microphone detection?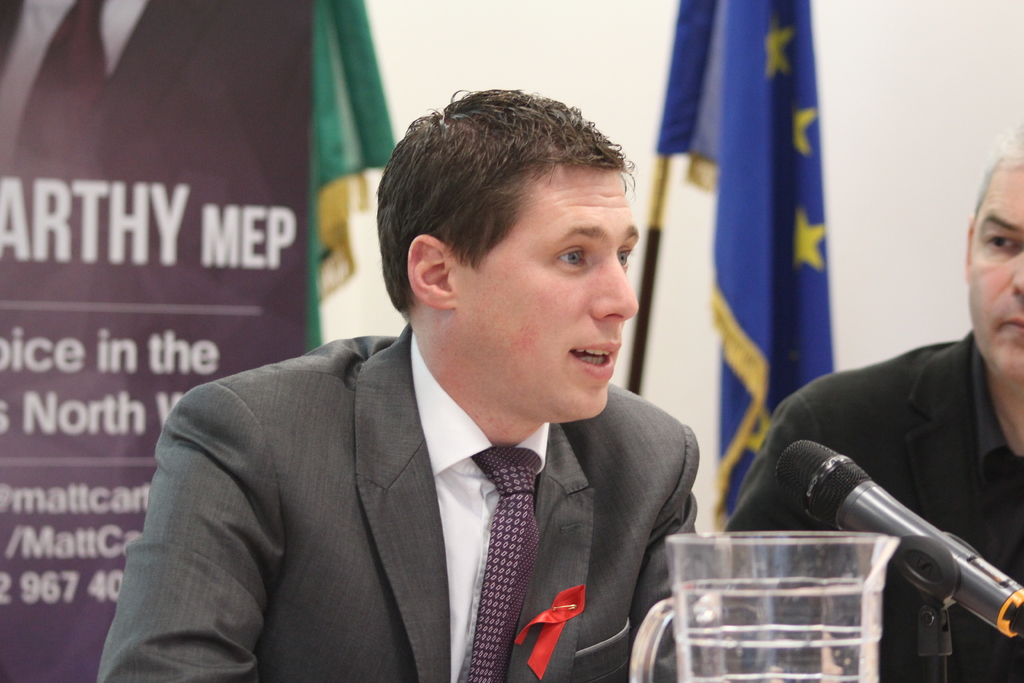
box(776, 440, 1023, 636)
